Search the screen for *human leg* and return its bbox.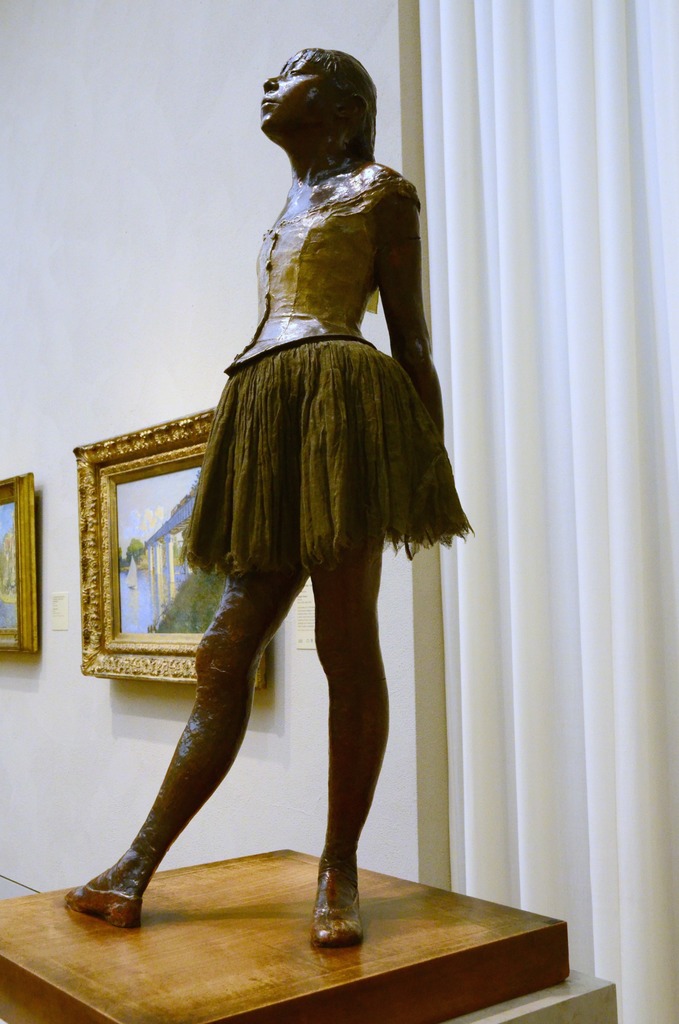
Found: x1=312, y1=528, x2=397, y2=948.
